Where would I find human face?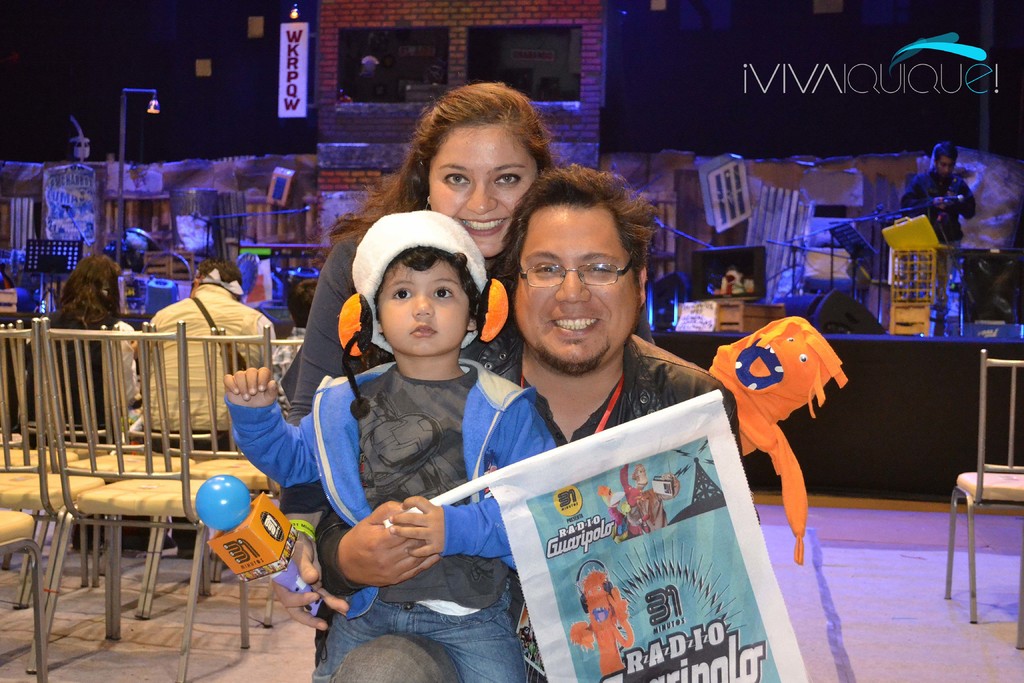
At select_region(430, 120, 536, 254).
